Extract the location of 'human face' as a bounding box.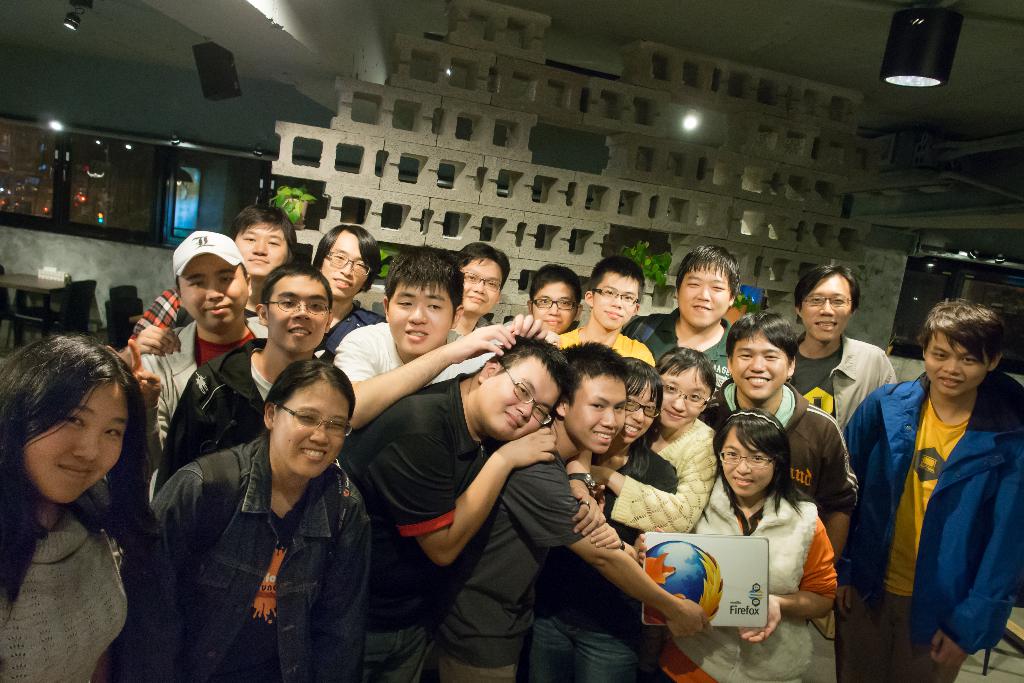
386/281/453/356.
